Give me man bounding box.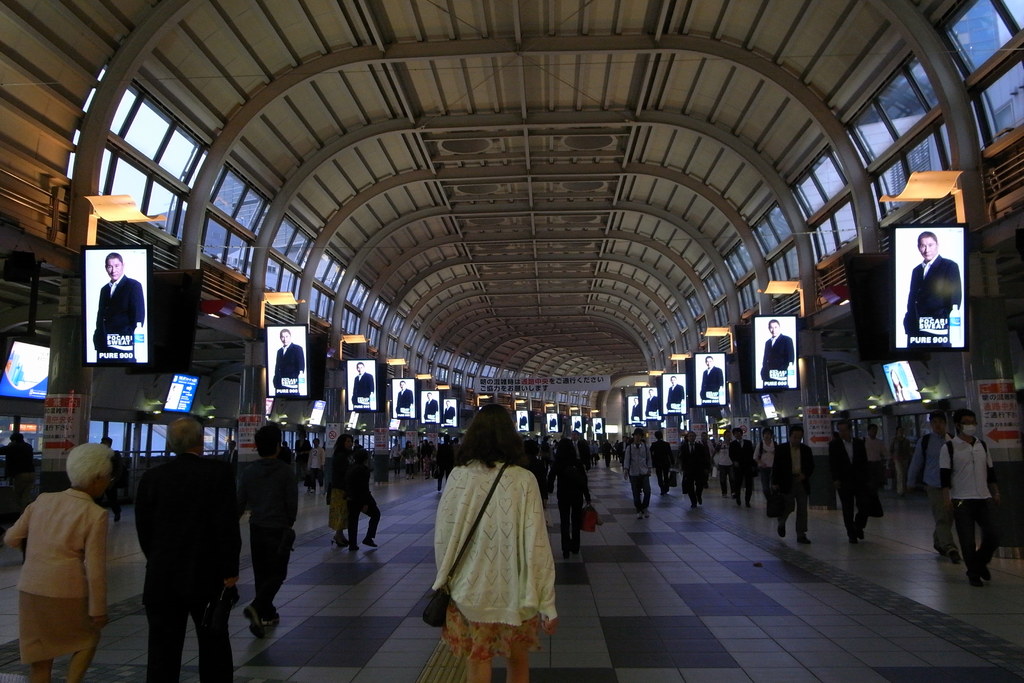
left=906, top=404, right=959, bottom=562.
